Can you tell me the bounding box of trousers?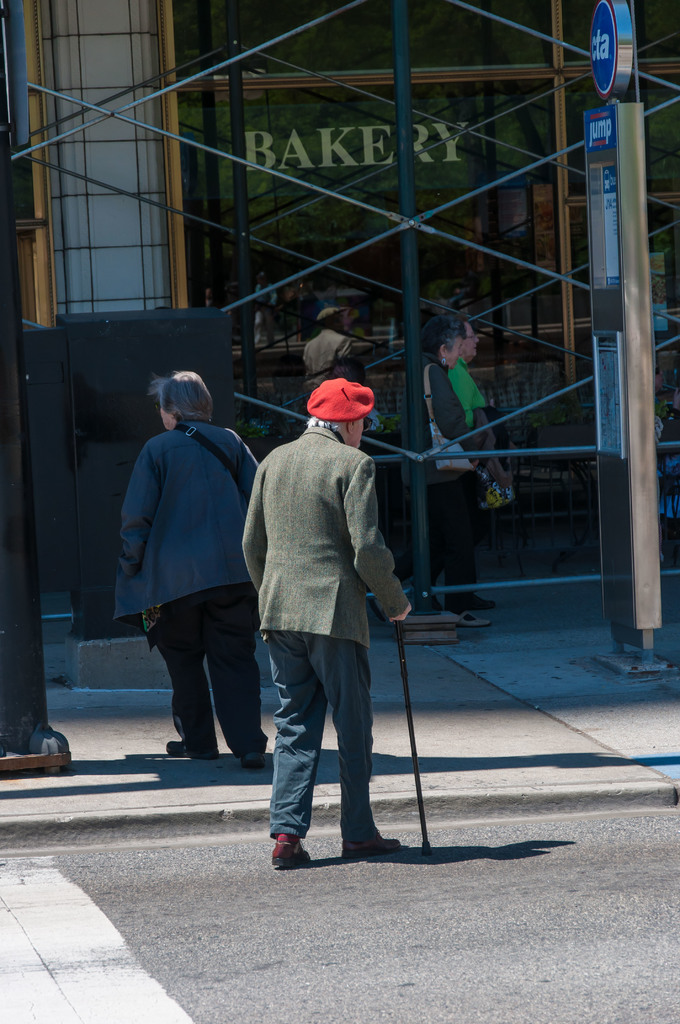
x1=156 y1=585 x2=273 y2=758.
